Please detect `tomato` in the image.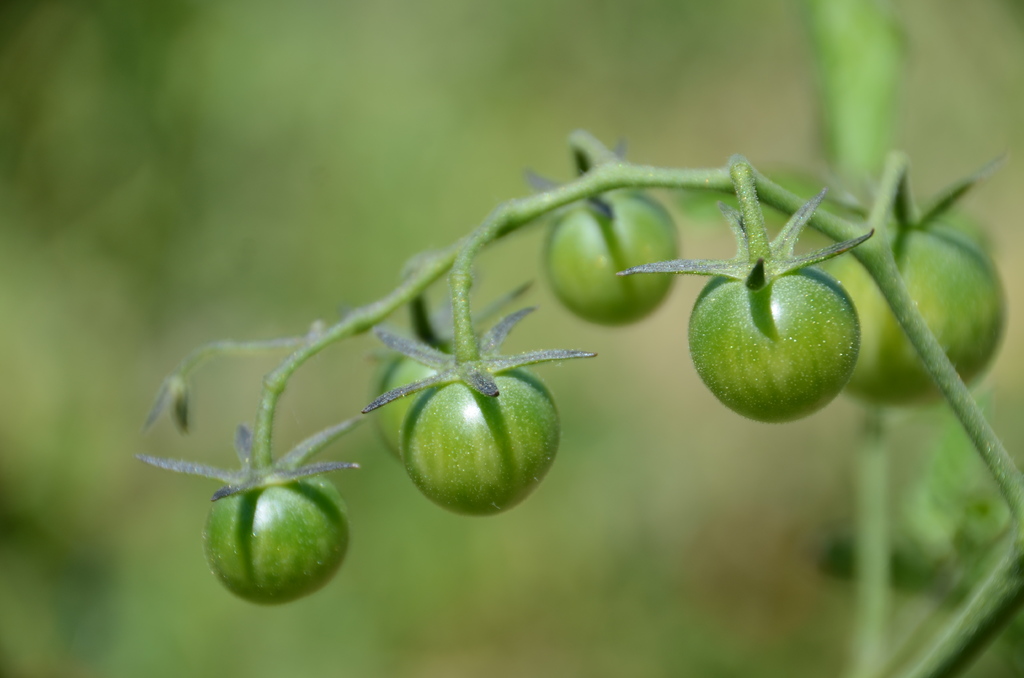
{"left": 132, "top": 417, "right": 374, "bottom": 608}.
